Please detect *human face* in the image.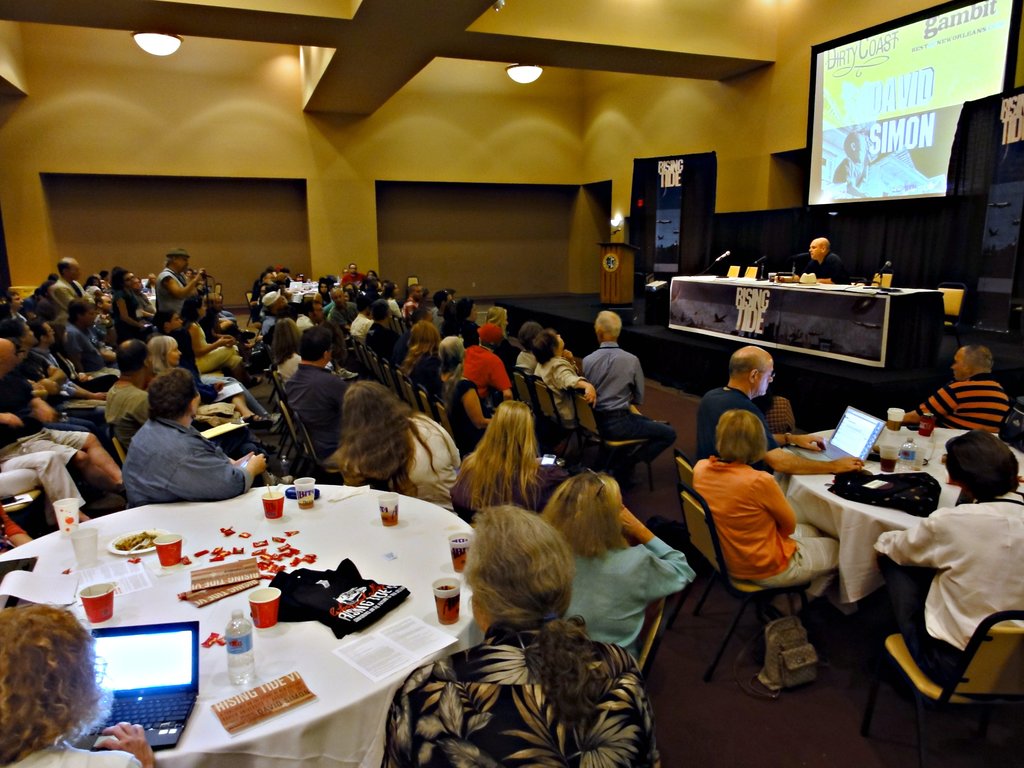
x1=168, y1=348, x2=181, y2=364.
